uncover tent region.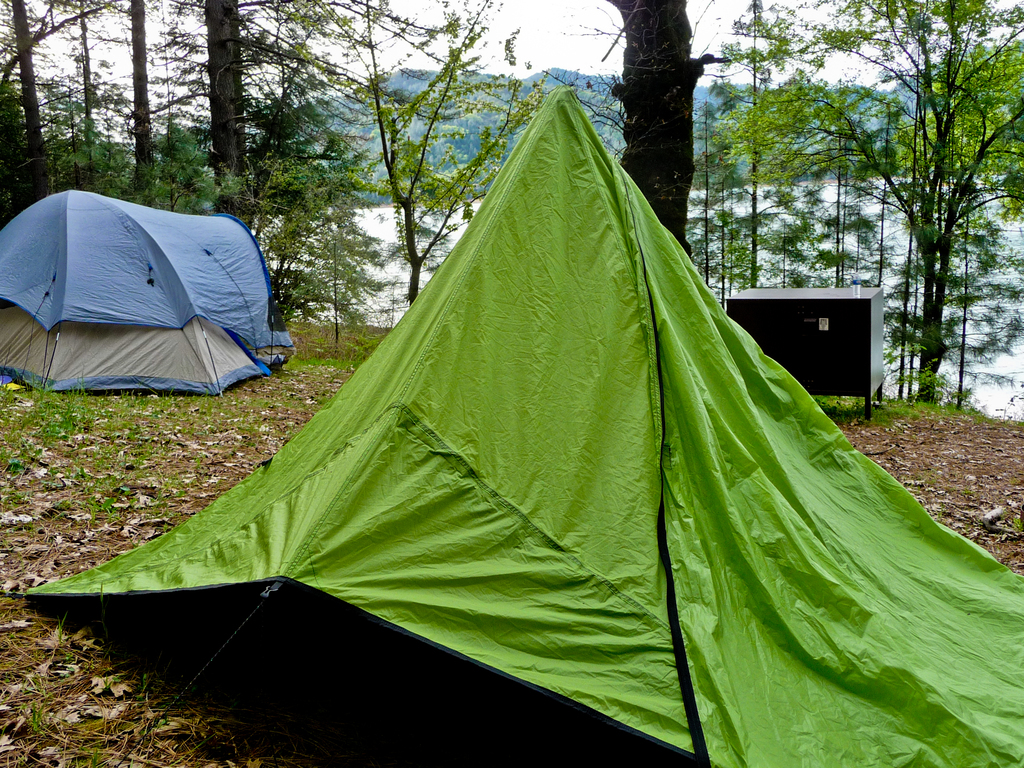
Uncovered: BBox(6, 81, 1023, 767).
